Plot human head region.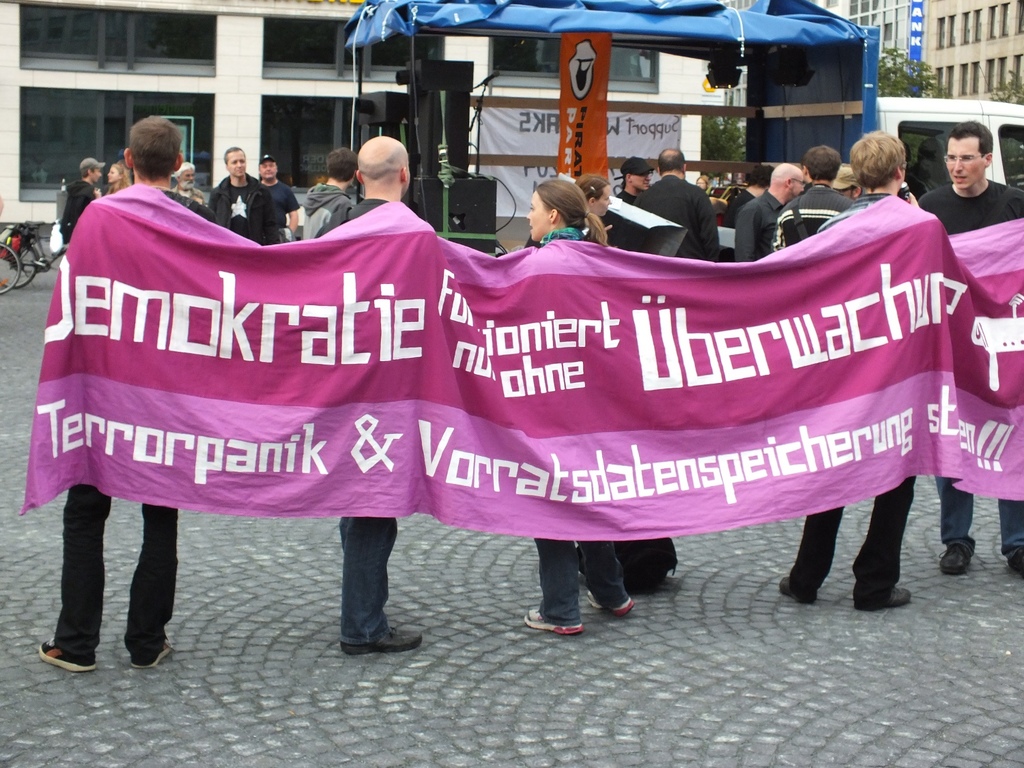
Plotted at detection(582, 179, 615, 217).
